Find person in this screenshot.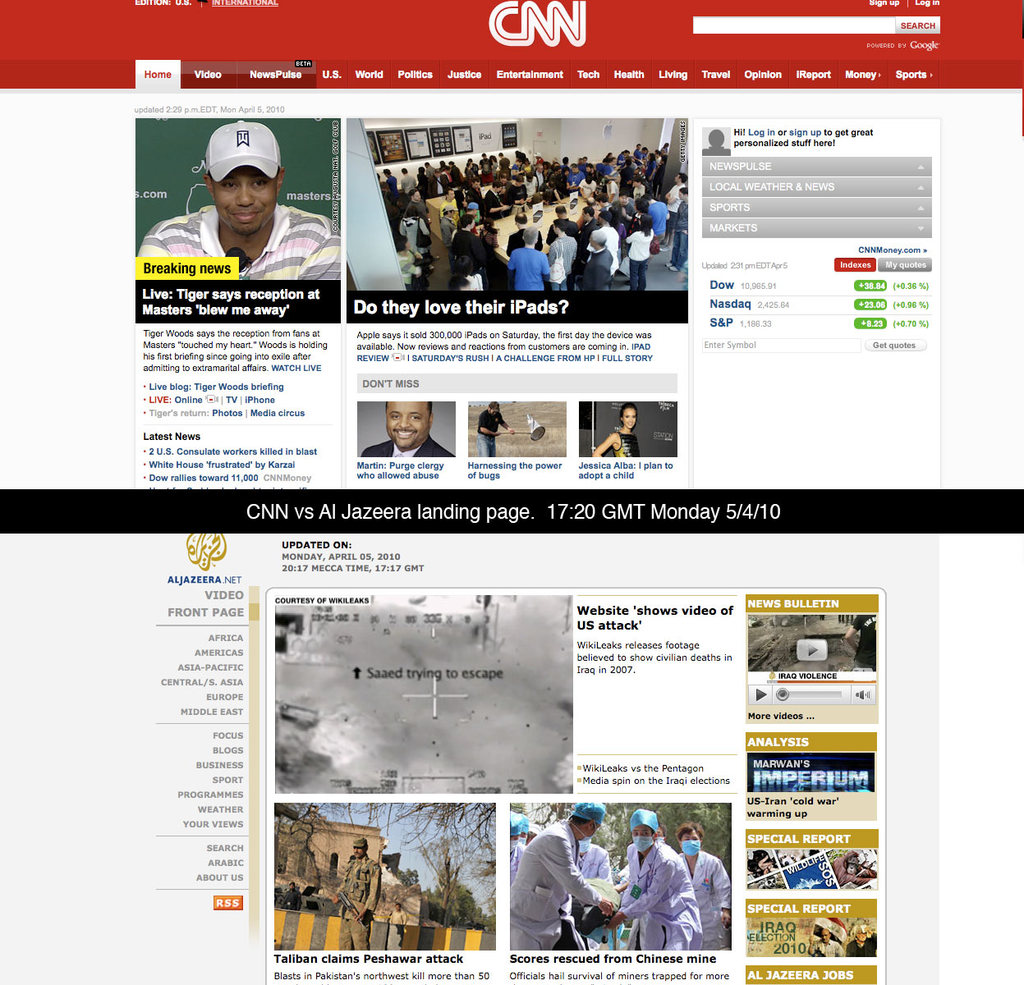
The bounding box for person is crop(353, 396, 455, 458).
